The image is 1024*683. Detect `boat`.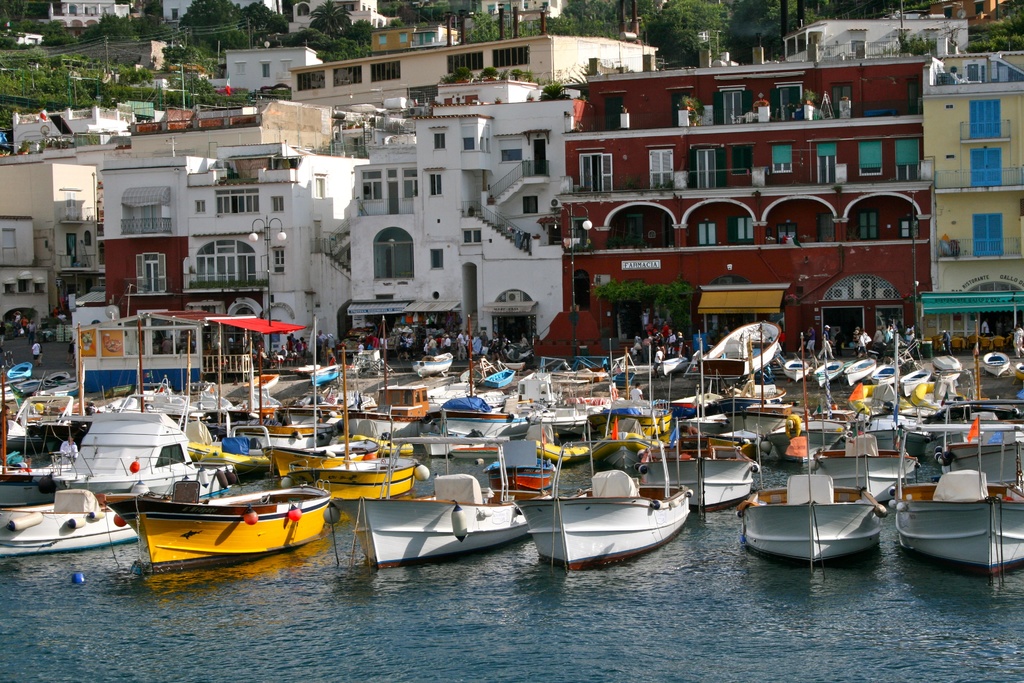
Detection: 676:386:724:411.
